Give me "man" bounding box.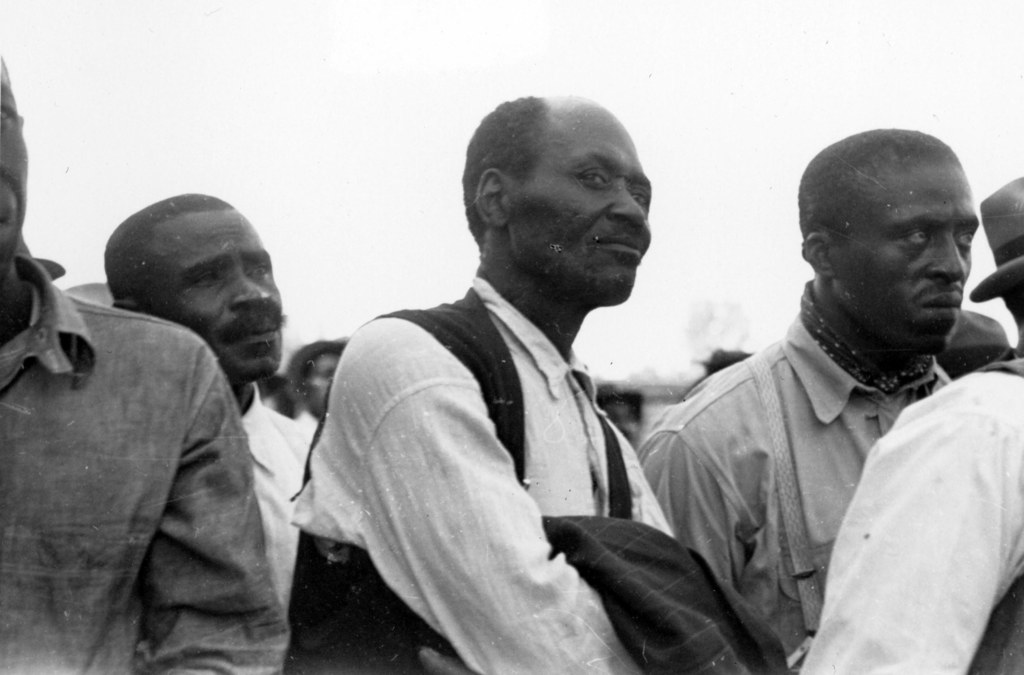
101/193/318/626.
